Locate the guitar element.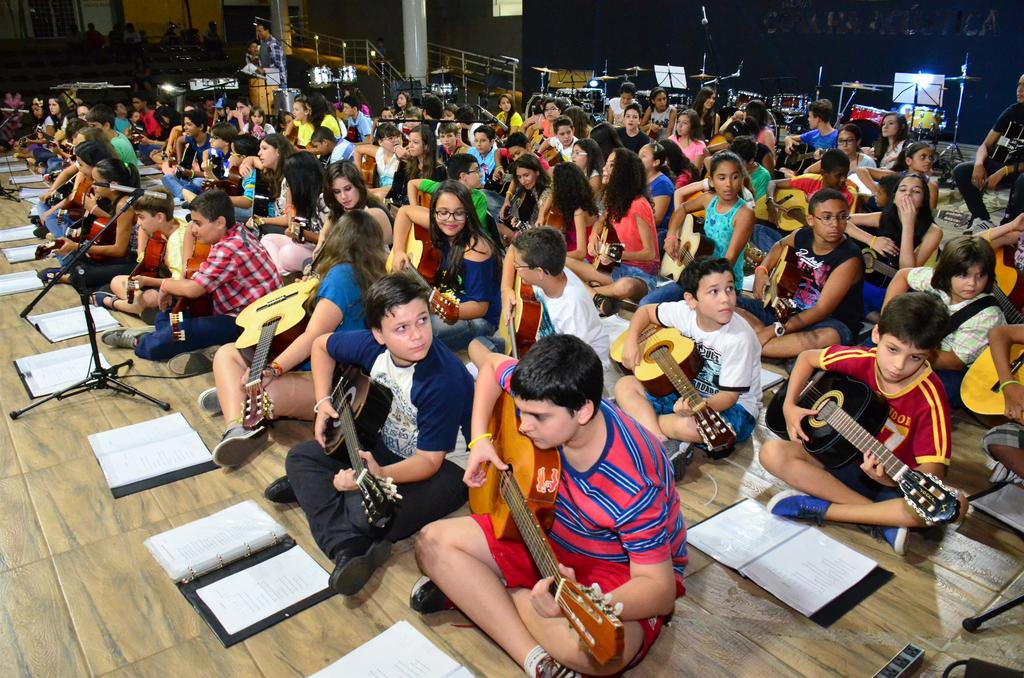
Element bbox: {"x1": 762, "y1": 367, "x2": 963, "y2": 528}.
